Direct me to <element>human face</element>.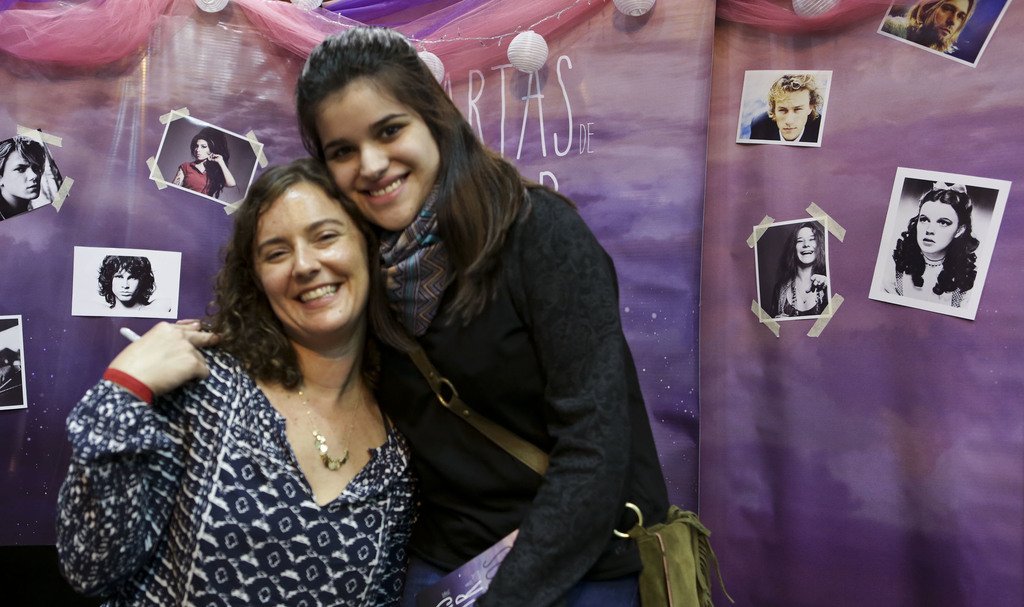
Direction: l=319, t=77, r=438, b=226.
